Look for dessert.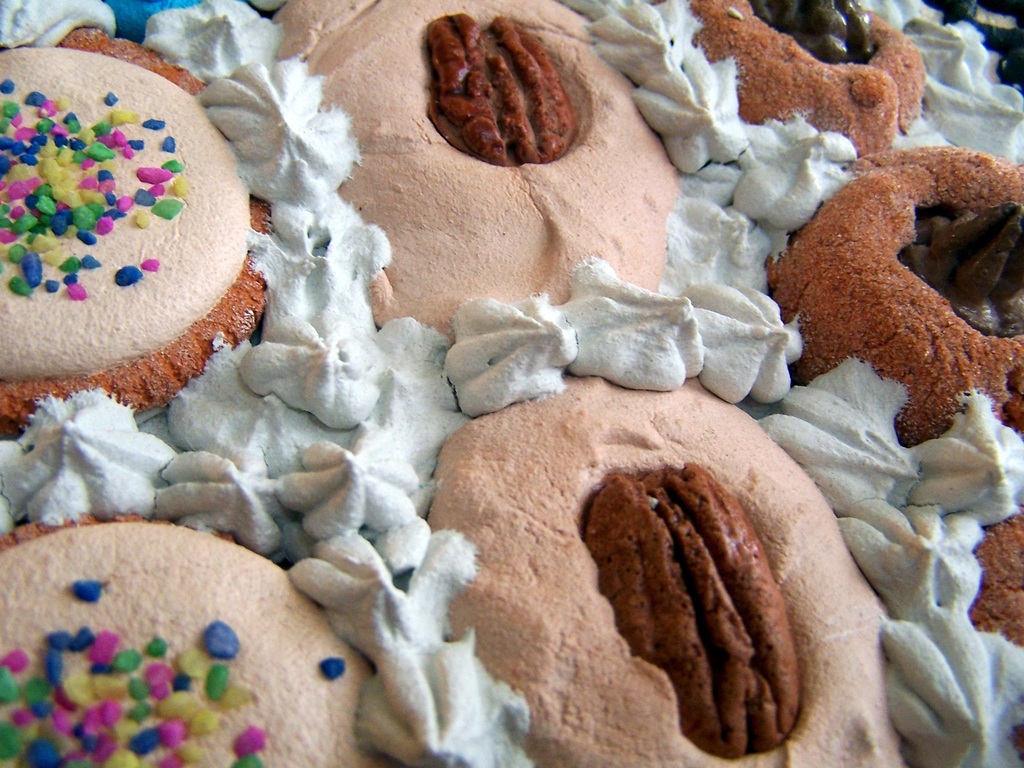
Found: [left=698, top=0, right=930, bottom=167].
